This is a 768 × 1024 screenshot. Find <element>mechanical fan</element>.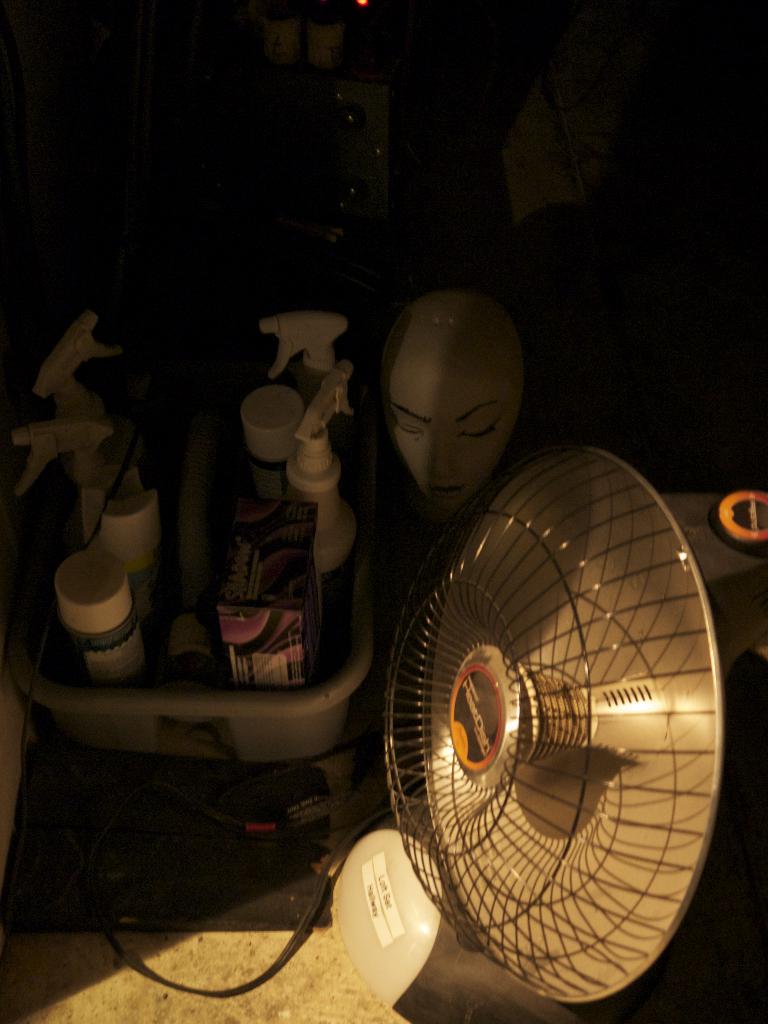
Bounding box: 336,443,767,1023.
